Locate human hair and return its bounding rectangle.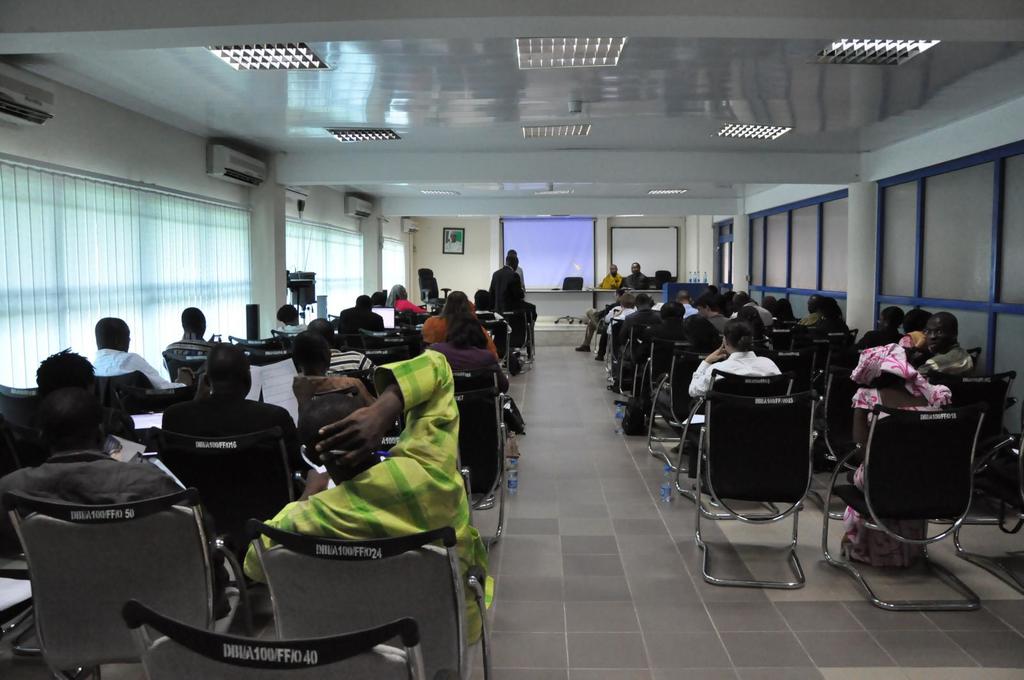
region(929, 311, 957, 337).
